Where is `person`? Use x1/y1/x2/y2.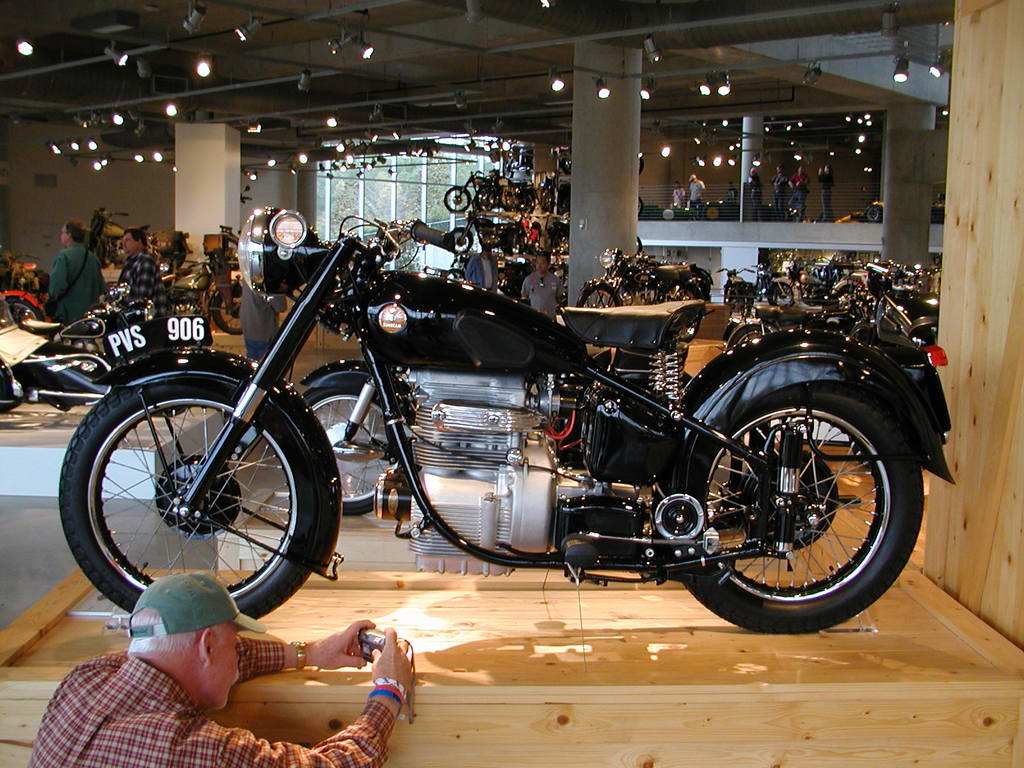
24/572/421/767.
